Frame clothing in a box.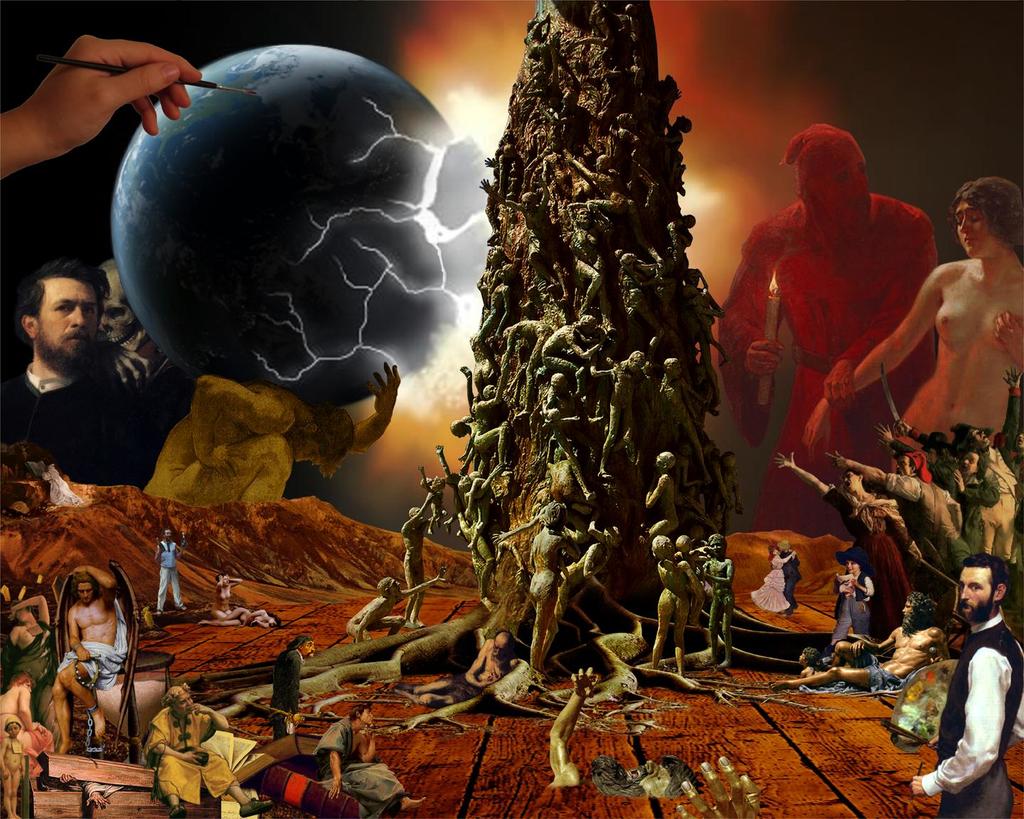
906/617/1019/806.
